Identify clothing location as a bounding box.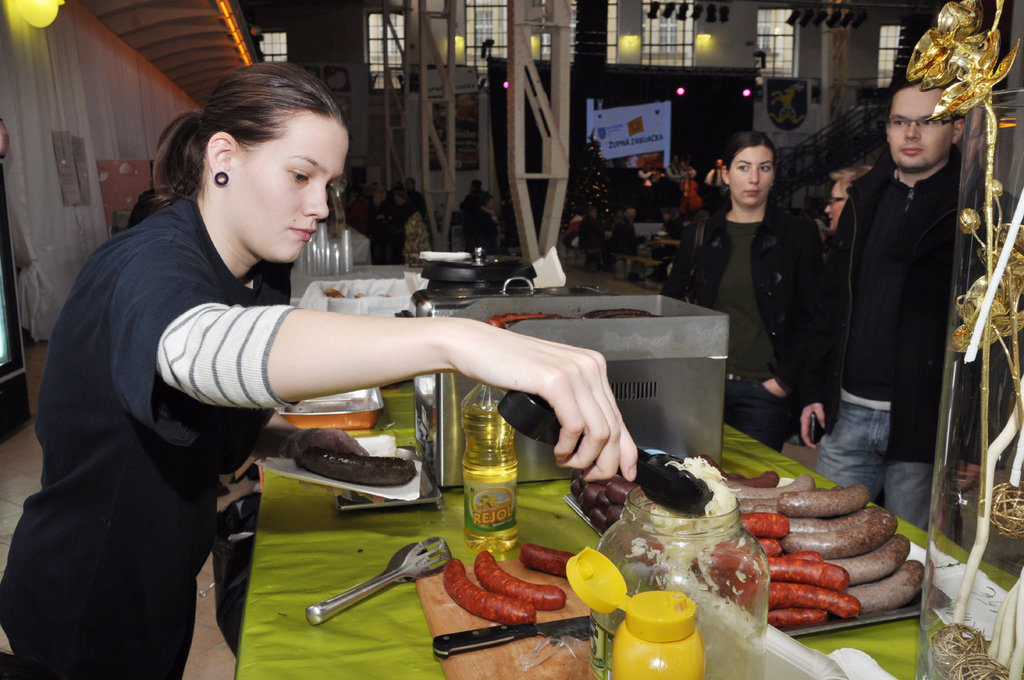
bbox=[121, 185, 166, 234].
